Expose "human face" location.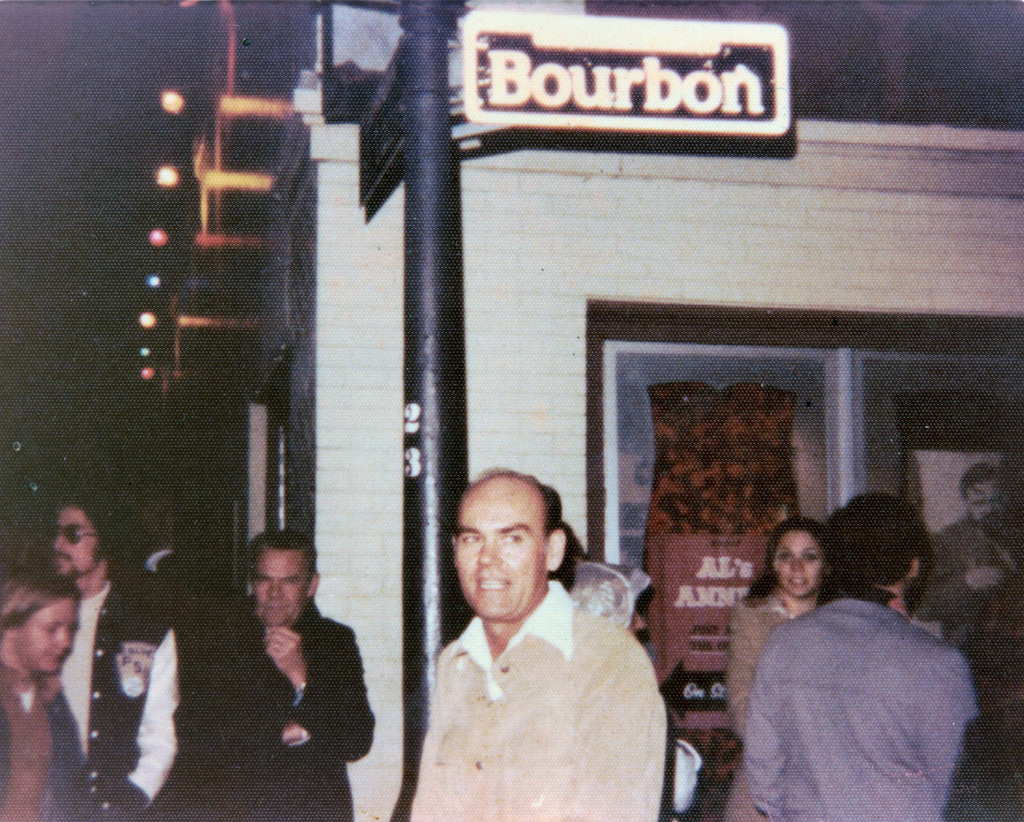
Exposed at box(21, 602, 76, 681).
